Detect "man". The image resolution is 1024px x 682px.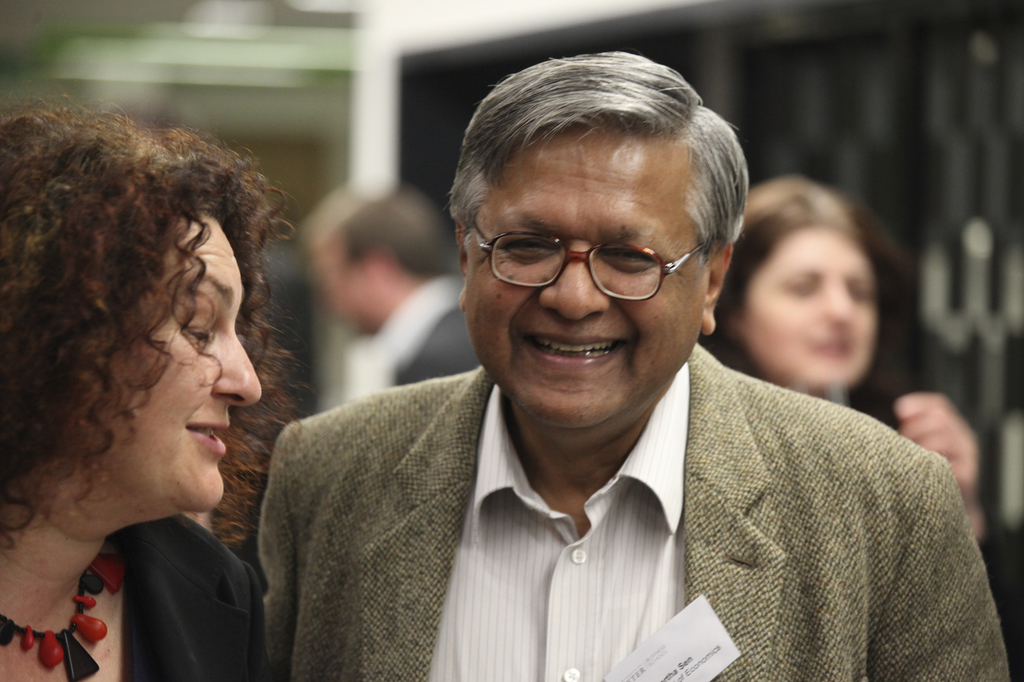
[x1=256, y1=47, x2=1007, y2=681].
